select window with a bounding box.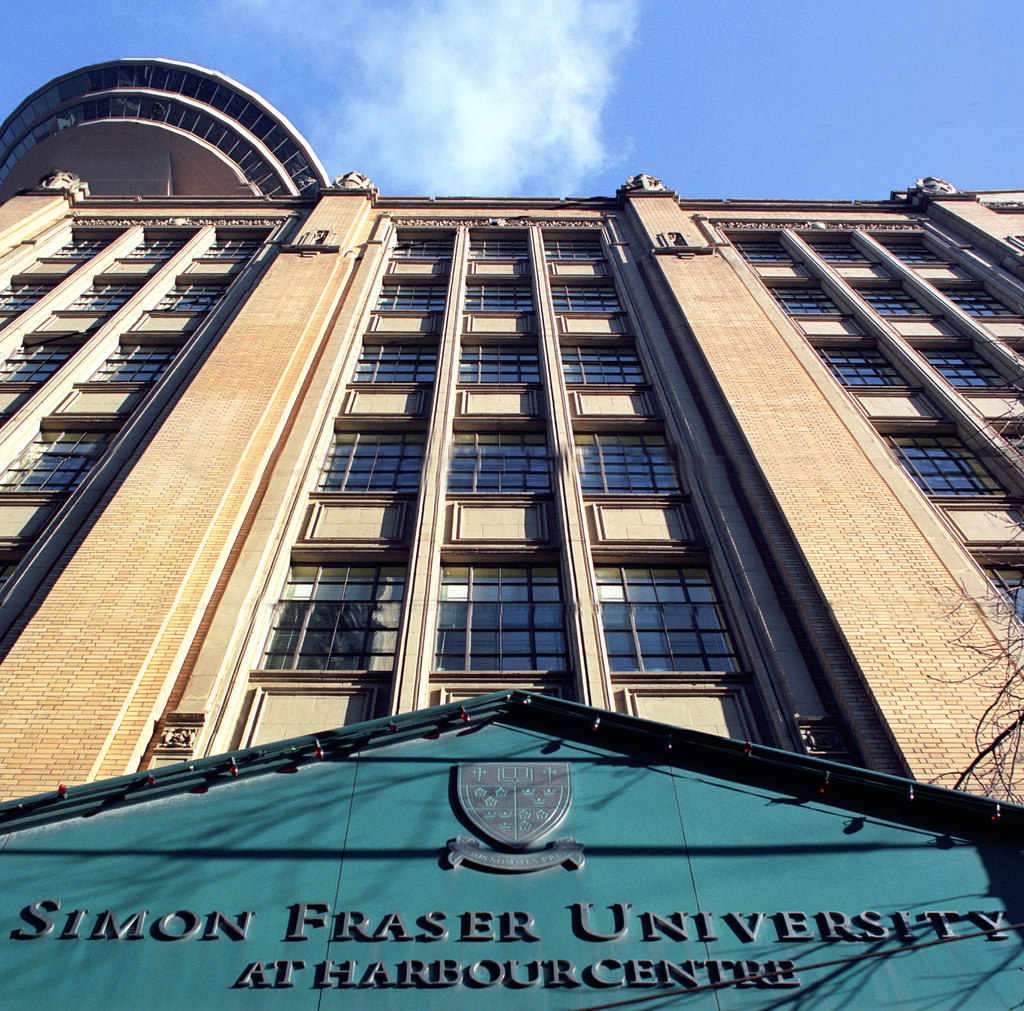
<region>545, 243, 609, 262</region>.
